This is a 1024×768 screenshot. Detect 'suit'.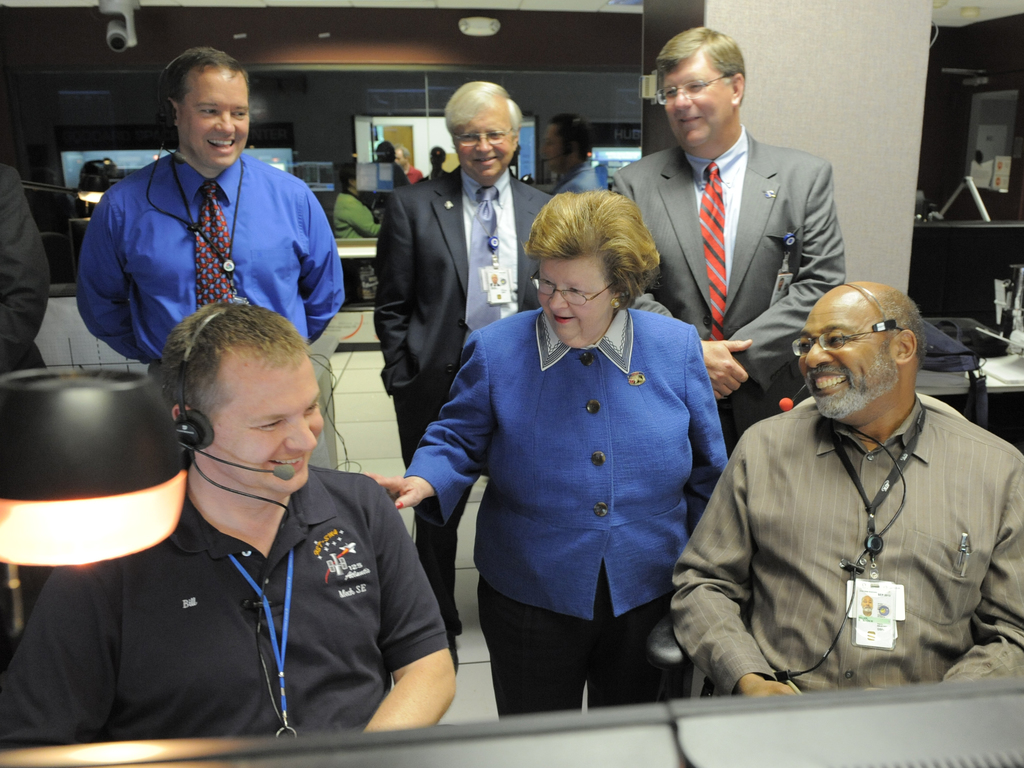
(left=623, top=39, right=847, bottom=444).
